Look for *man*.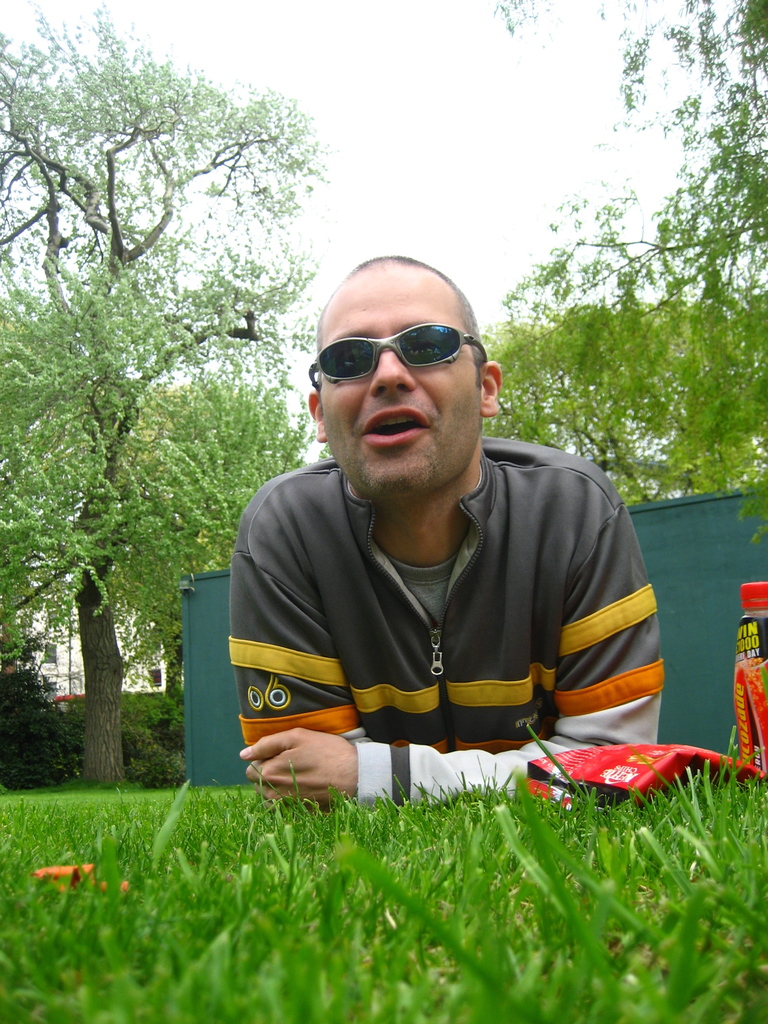
Found: rect(184, 237, 699, 814).
